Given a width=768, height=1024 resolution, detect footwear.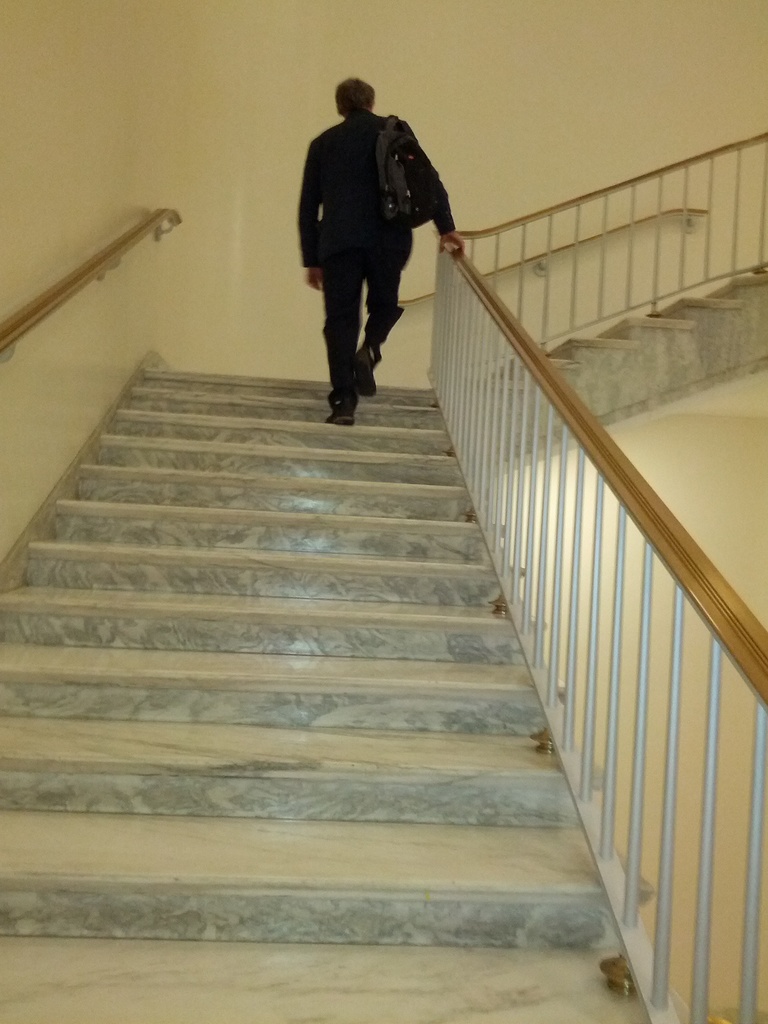
348/344/378/394.
